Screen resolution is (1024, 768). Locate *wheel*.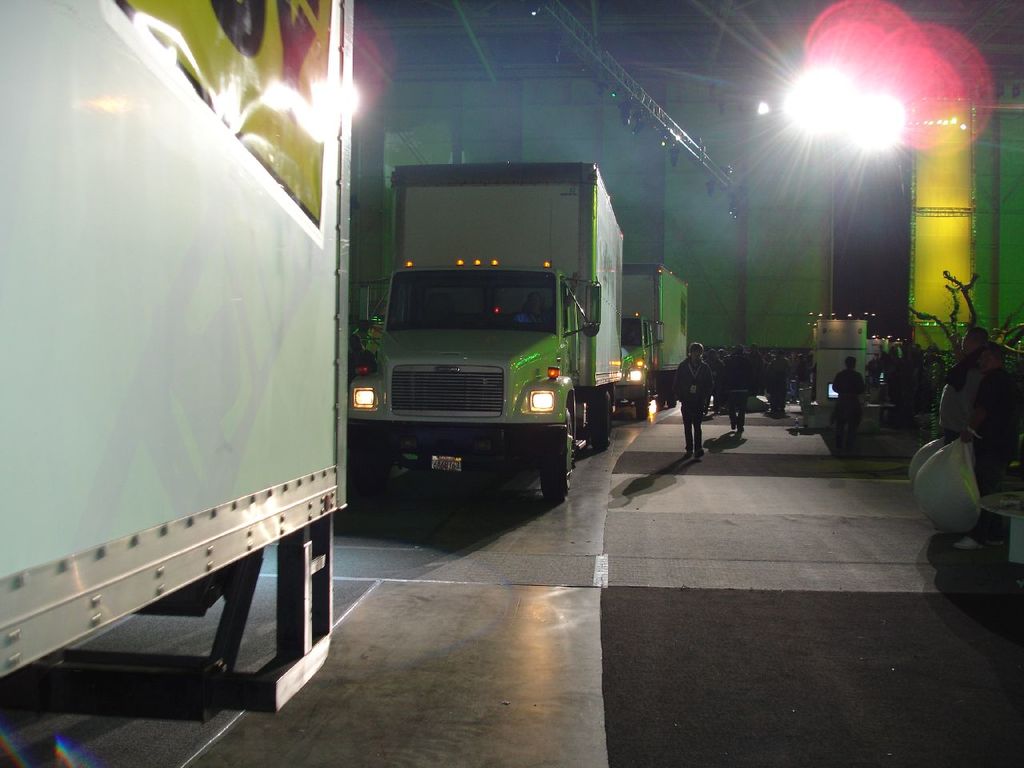
[left=634, top=379, right=651, bottom=425].
